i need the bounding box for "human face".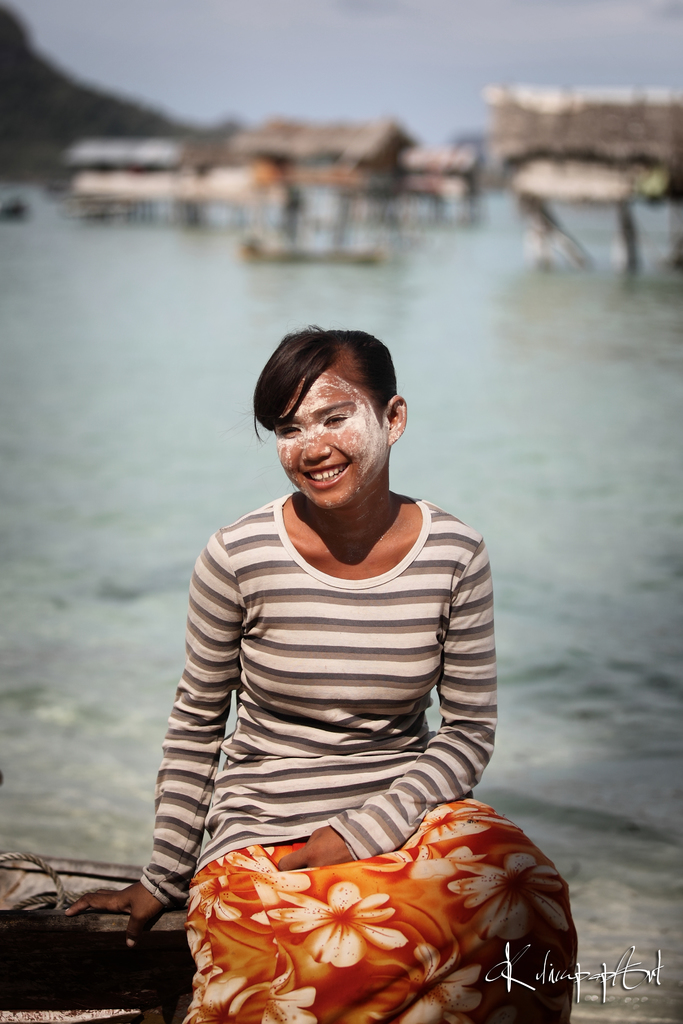
Here it is: l=274, t=361, r=388, b=506.
